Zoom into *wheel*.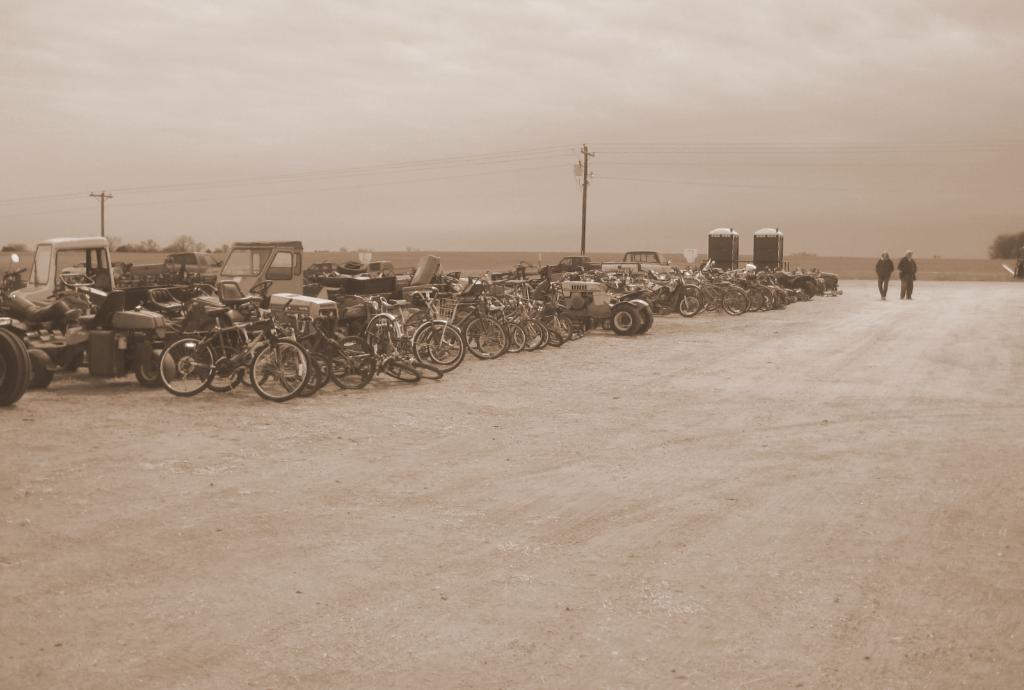
Zoom target: bbox(408, 358, 442, 380).
